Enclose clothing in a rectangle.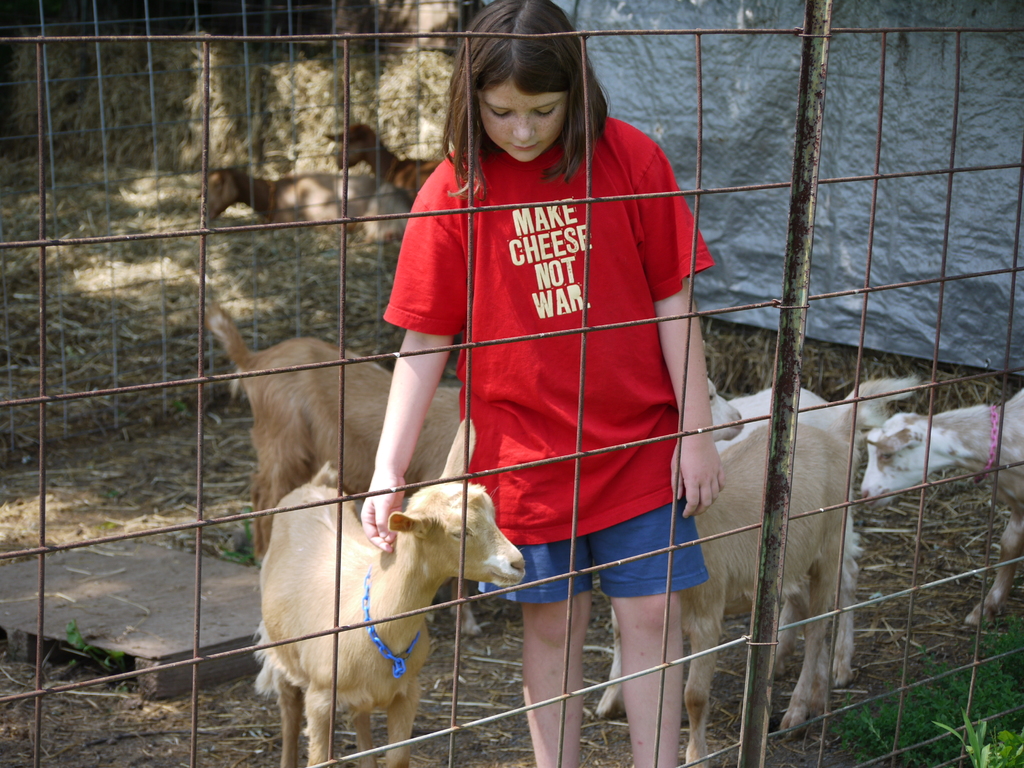
{"left": 387, "top": 101, "right": 709, "bottom": 579}.
